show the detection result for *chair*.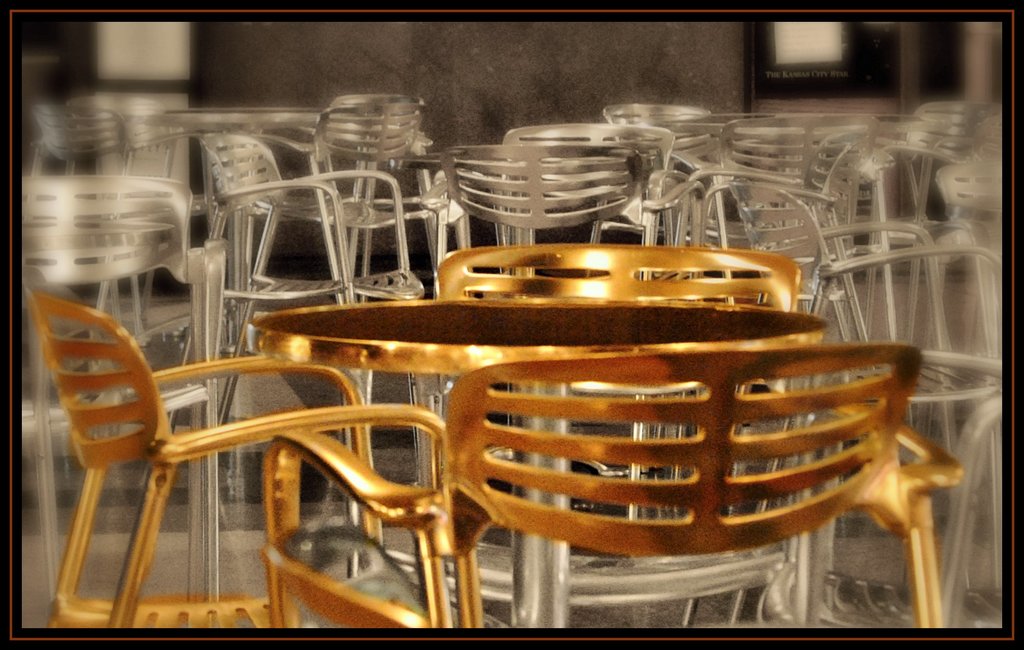
729/177/1007/631.
